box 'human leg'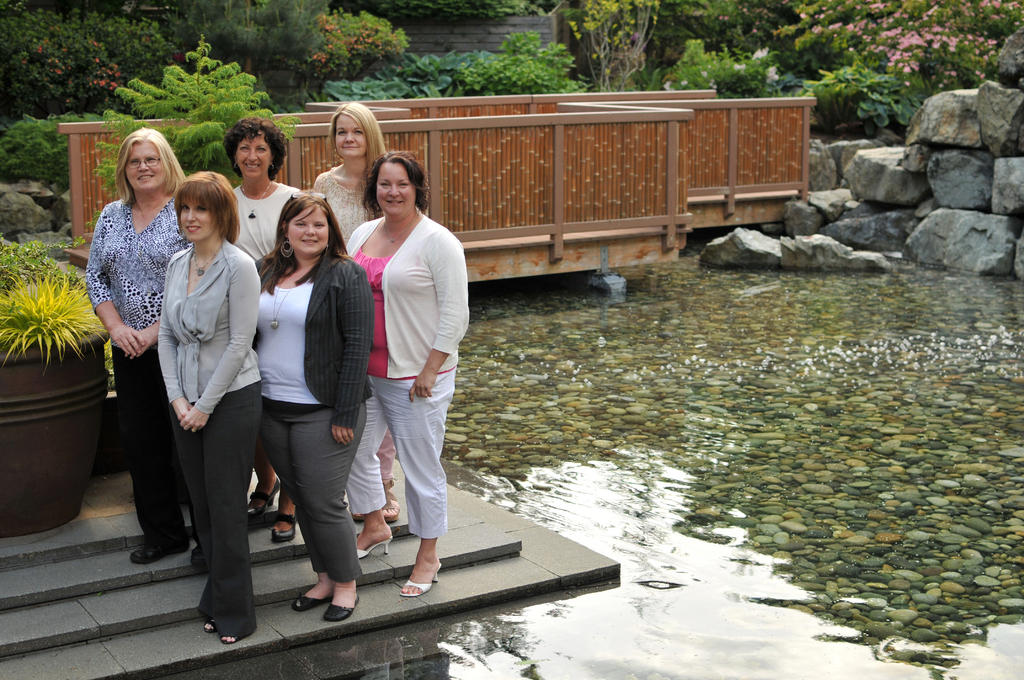
[200,387,266,644]
